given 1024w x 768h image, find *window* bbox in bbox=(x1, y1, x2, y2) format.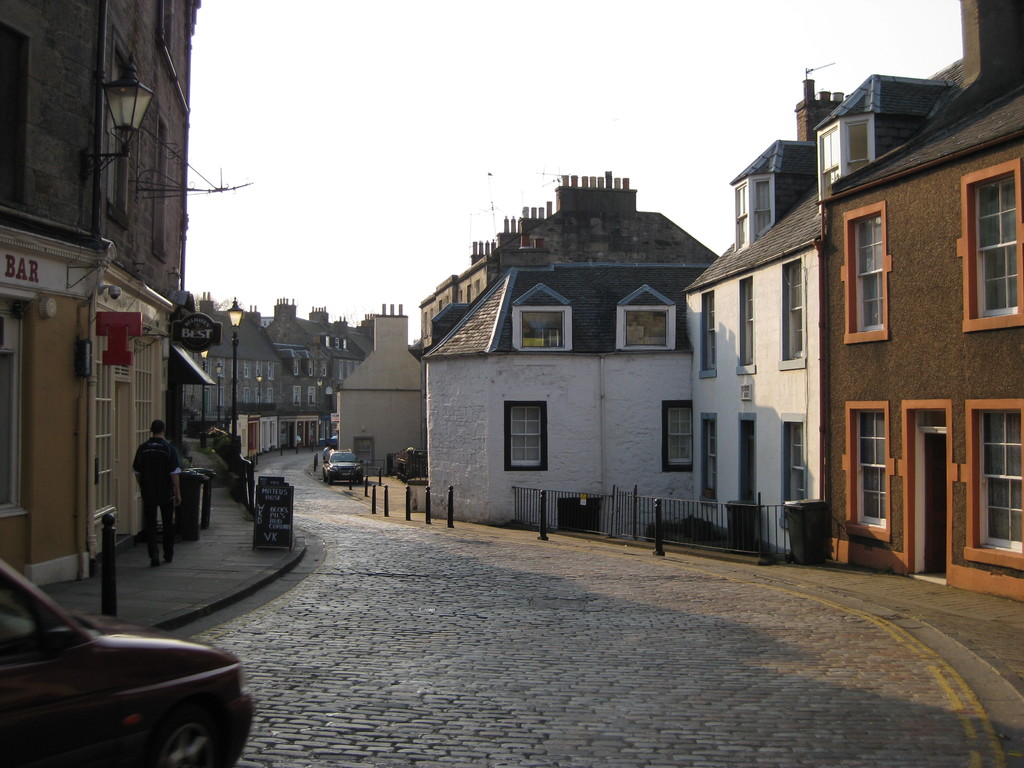
bbox=(295, 385, 303, 405).
